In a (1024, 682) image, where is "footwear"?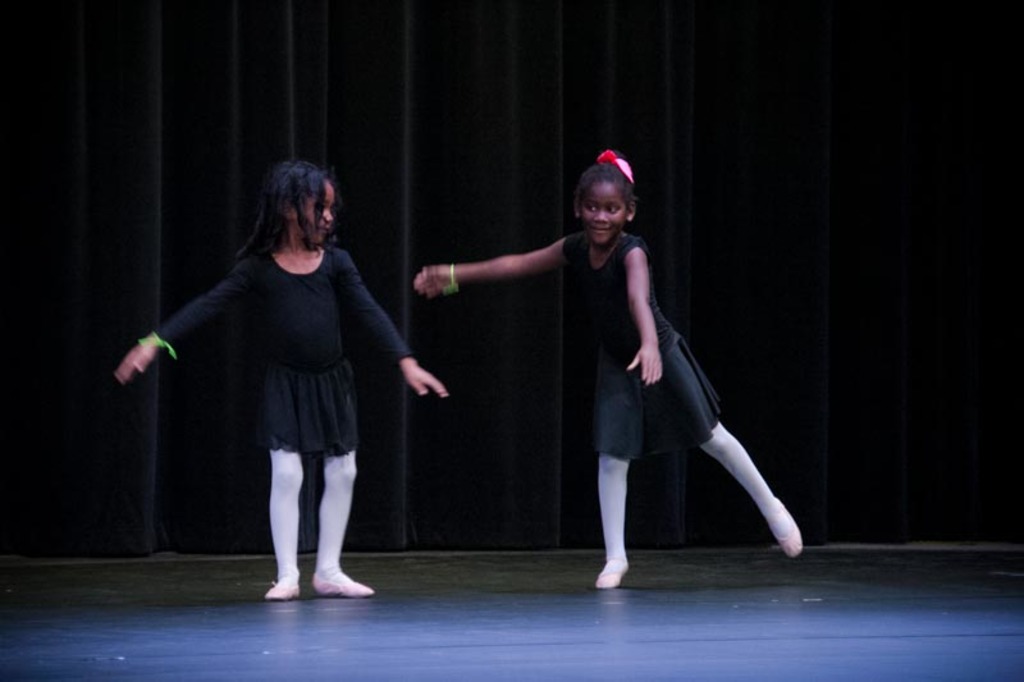
[764, 494, 806, 558].
